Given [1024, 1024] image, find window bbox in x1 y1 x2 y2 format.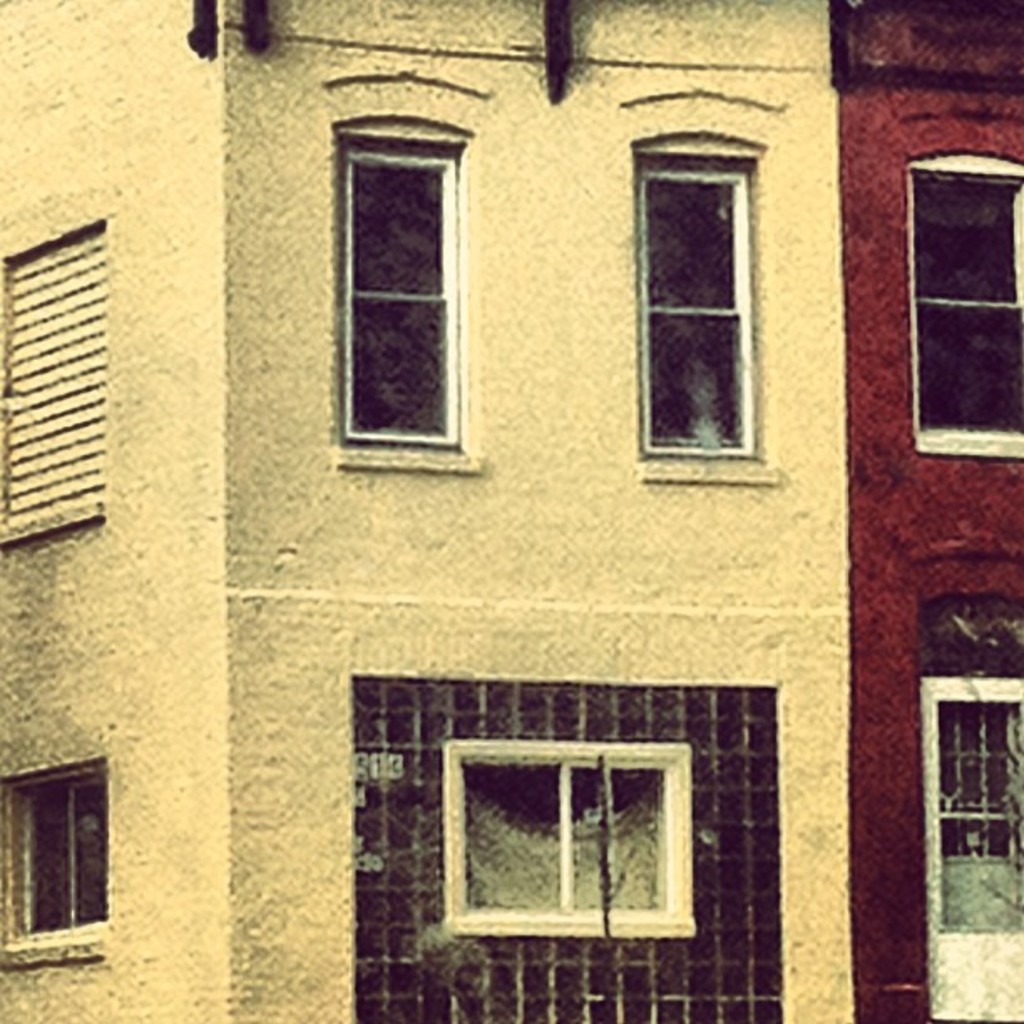
2 760 105 960.
